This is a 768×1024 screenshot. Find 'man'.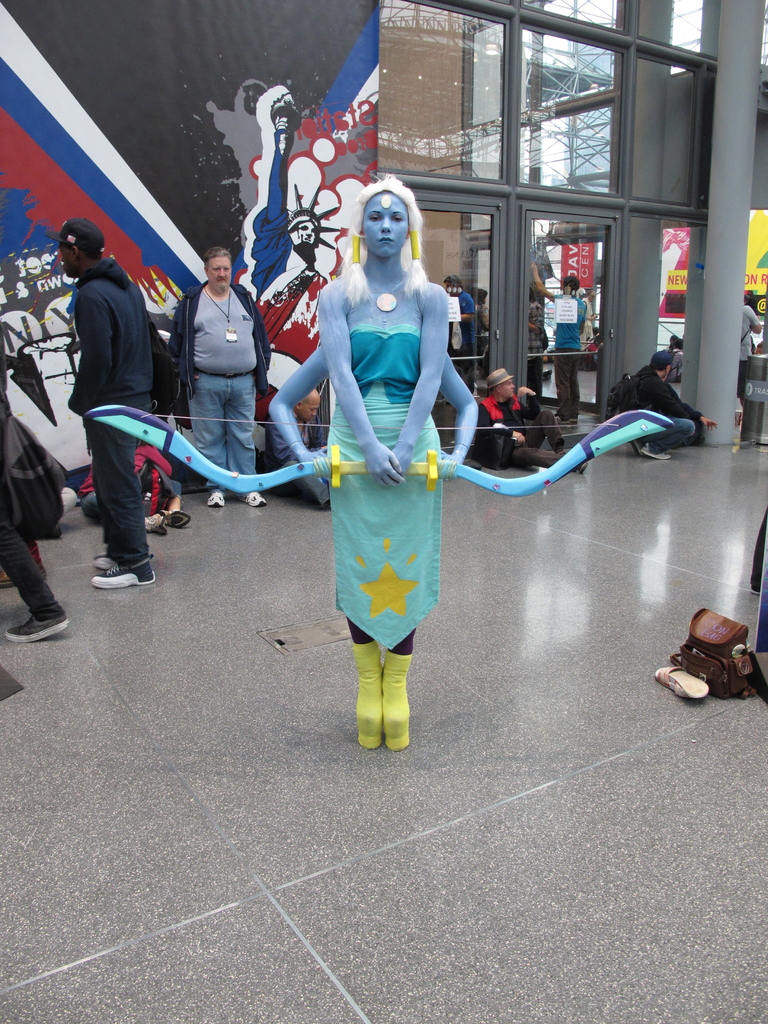
Bounding box: rect(14, 202, 158, 585).
